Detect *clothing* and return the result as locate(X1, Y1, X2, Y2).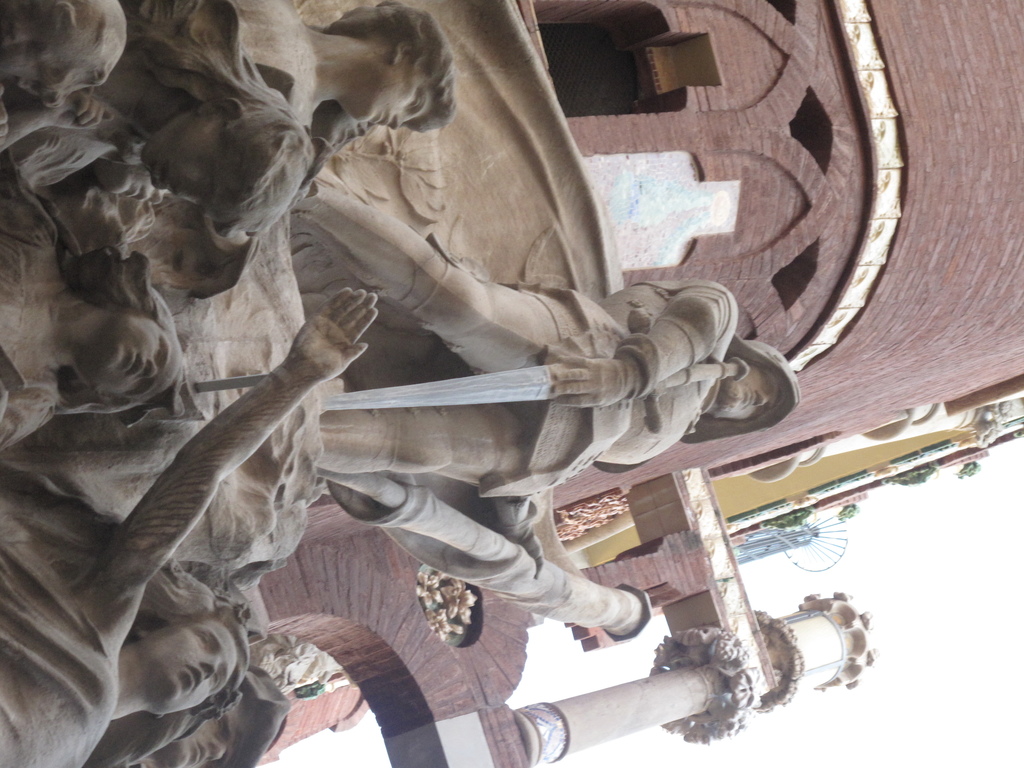
locate(0, 177, 67, 455).
